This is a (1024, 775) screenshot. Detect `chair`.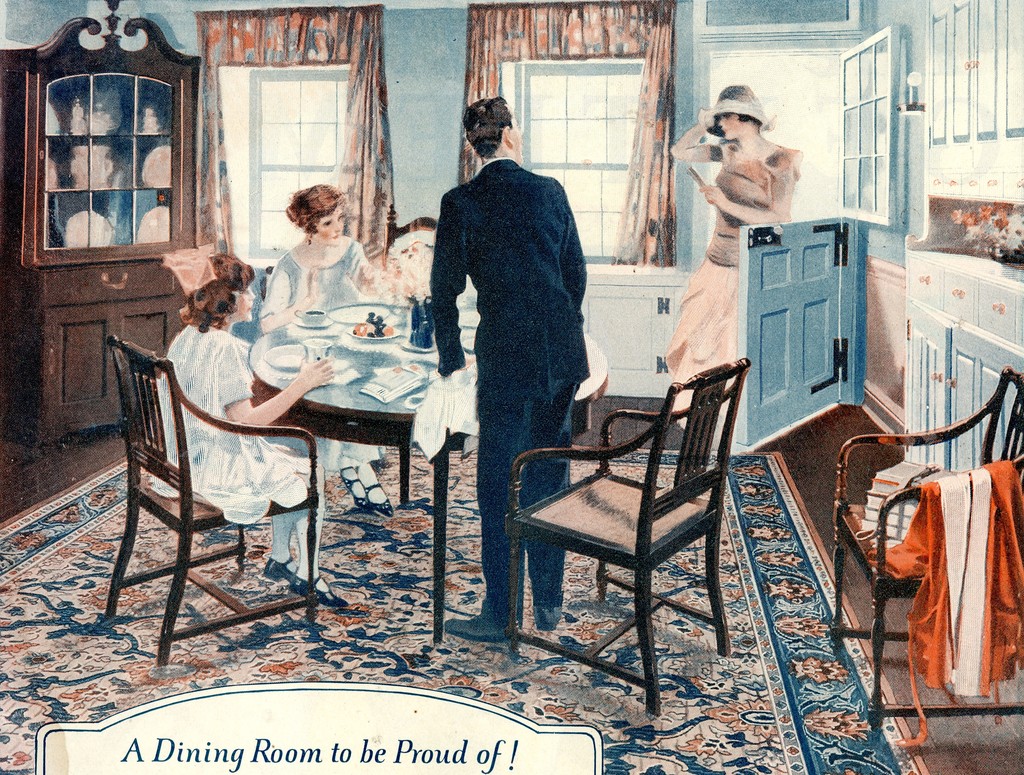
(102,330,322,663).
